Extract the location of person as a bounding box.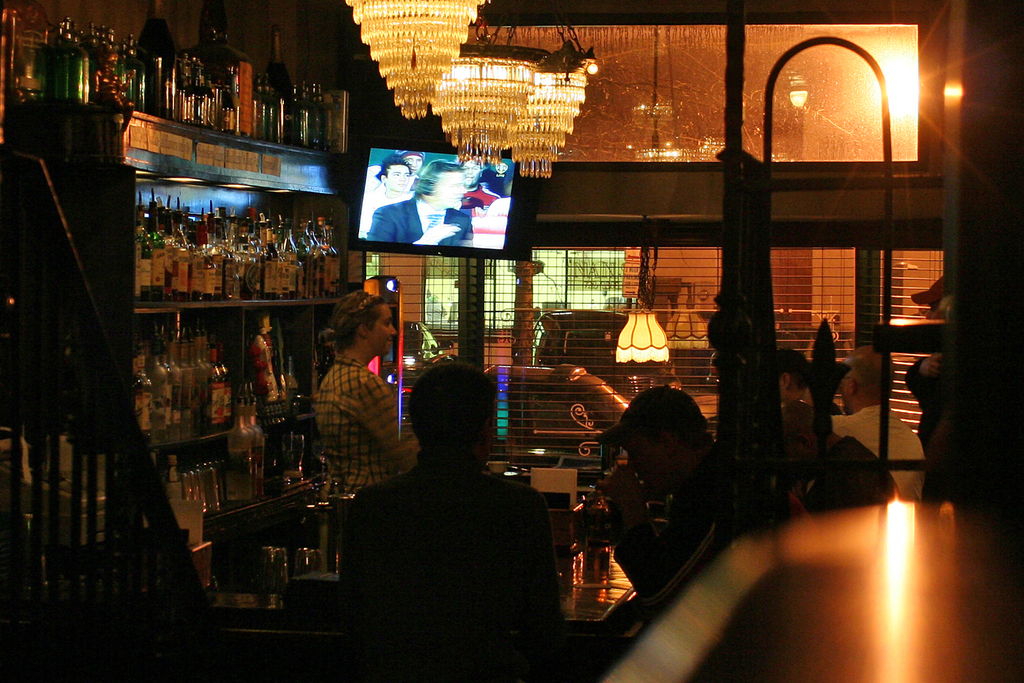
bbox=[316, 290, 421, 492].
